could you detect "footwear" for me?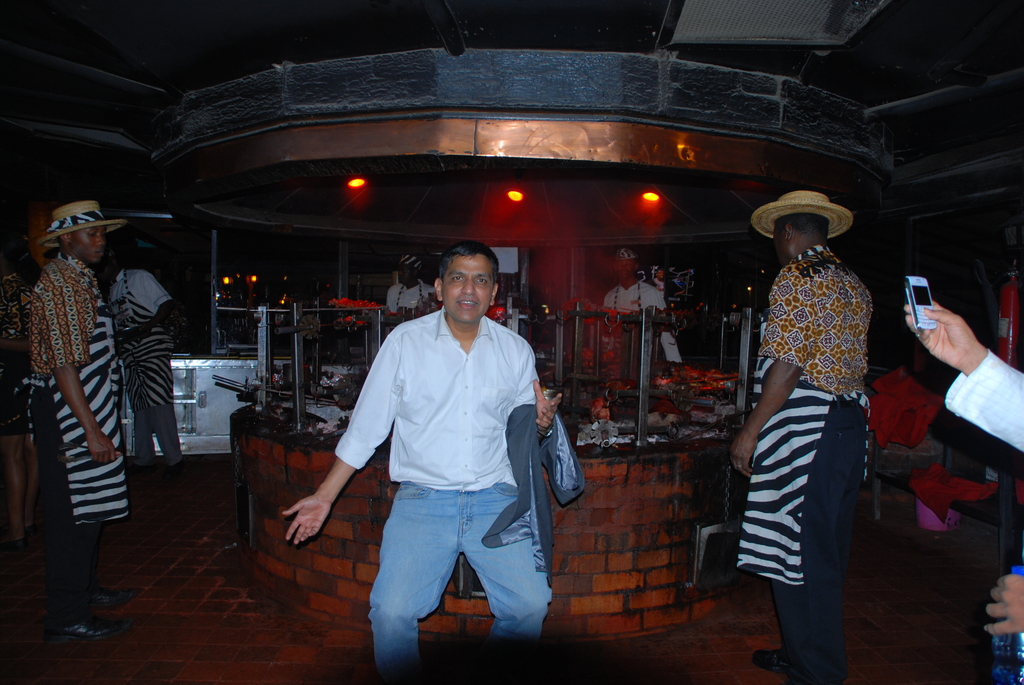
Detection result: (left=97, top=581, right=138, bottom=607).
